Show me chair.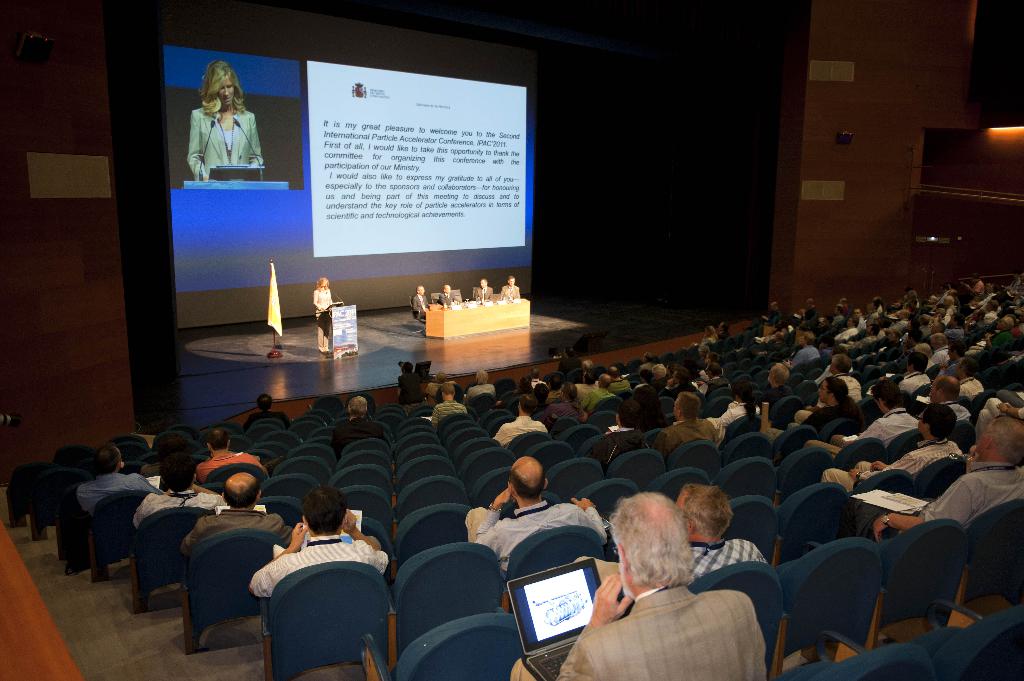
chair is here: [x1=855, y1=466, x2=918, y2=515].
